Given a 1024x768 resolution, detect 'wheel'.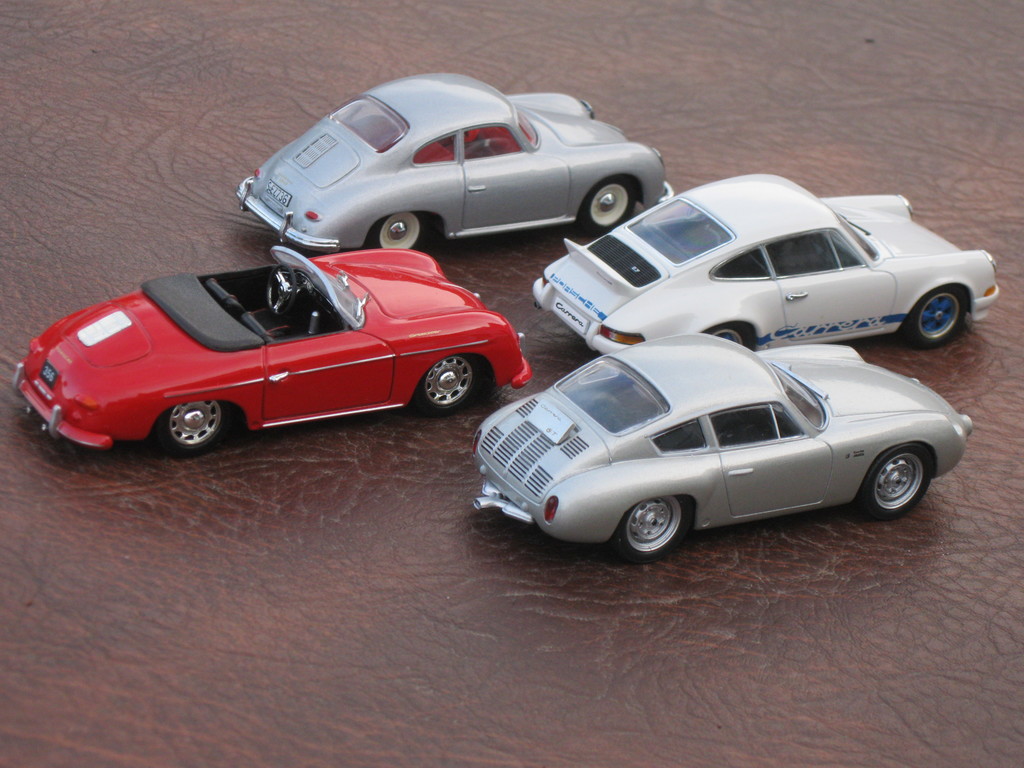
(865, 442, 942, 526).
